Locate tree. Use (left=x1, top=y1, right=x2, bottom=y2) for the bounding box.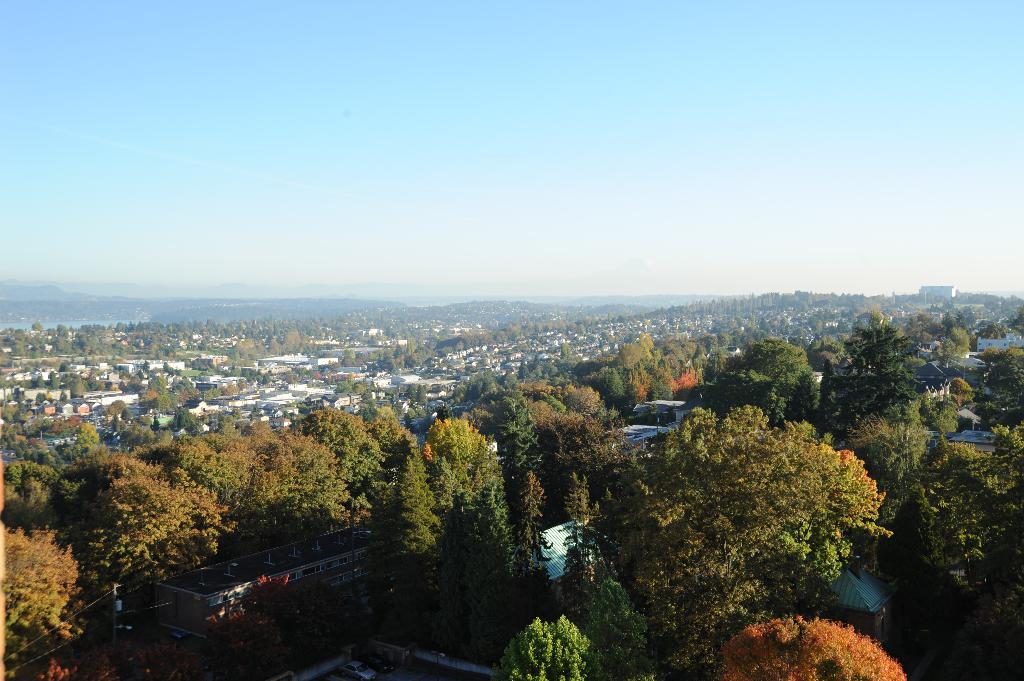
(left=840, top=324, right=913, bottom=378).
